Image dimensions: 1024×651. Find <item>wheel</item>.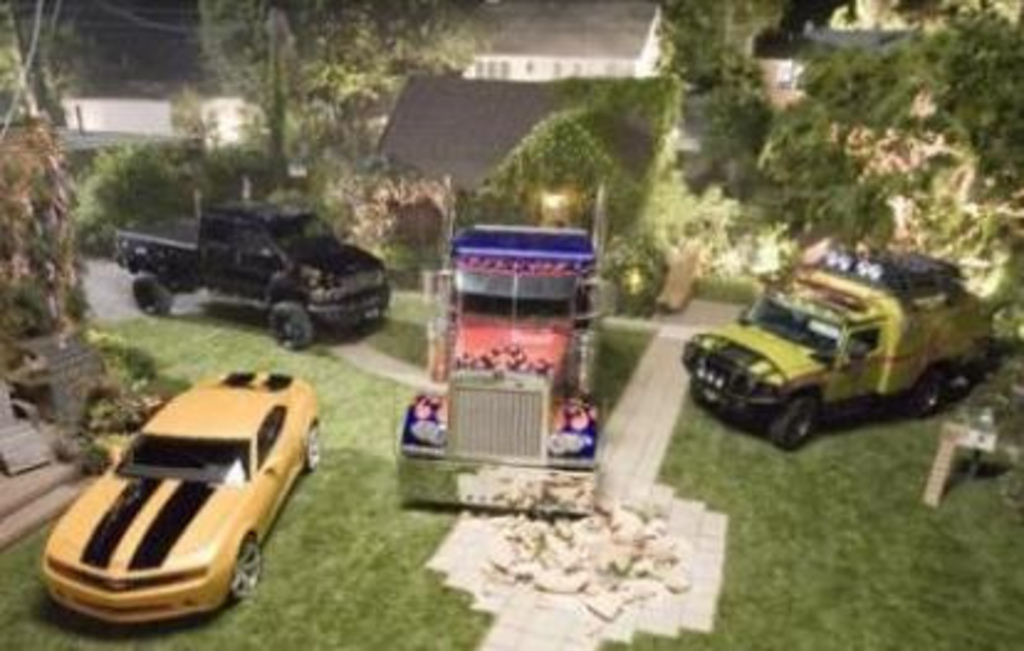
bbox=[129, 270, 173, 314].
